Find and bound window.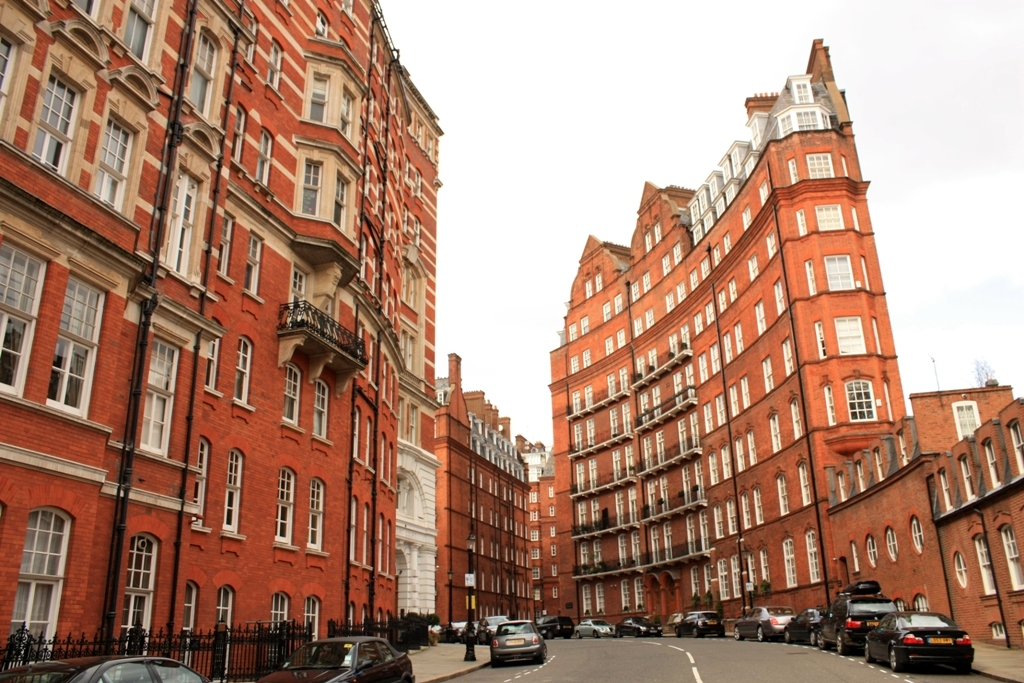
Bound: [601, 297, 613, 322].
